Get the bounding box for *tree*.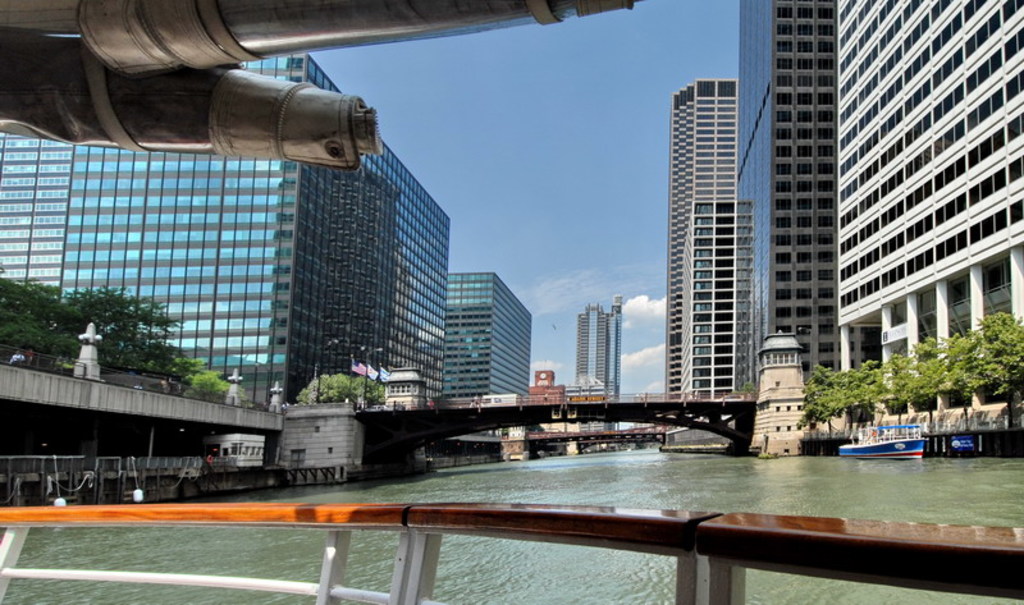
{"x1": 0, "y1": 278, "x2": 247, "y2": 403}.
